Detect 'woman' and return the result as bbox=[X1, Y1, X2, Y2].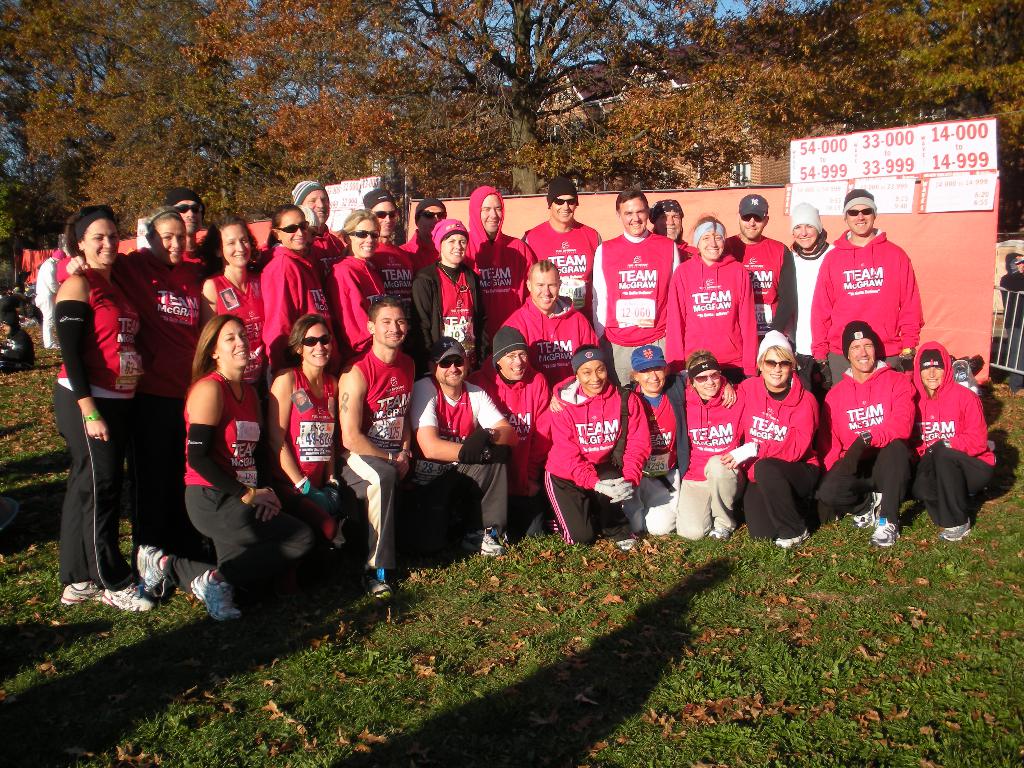
bbox=[163, 294, 257, 582].
